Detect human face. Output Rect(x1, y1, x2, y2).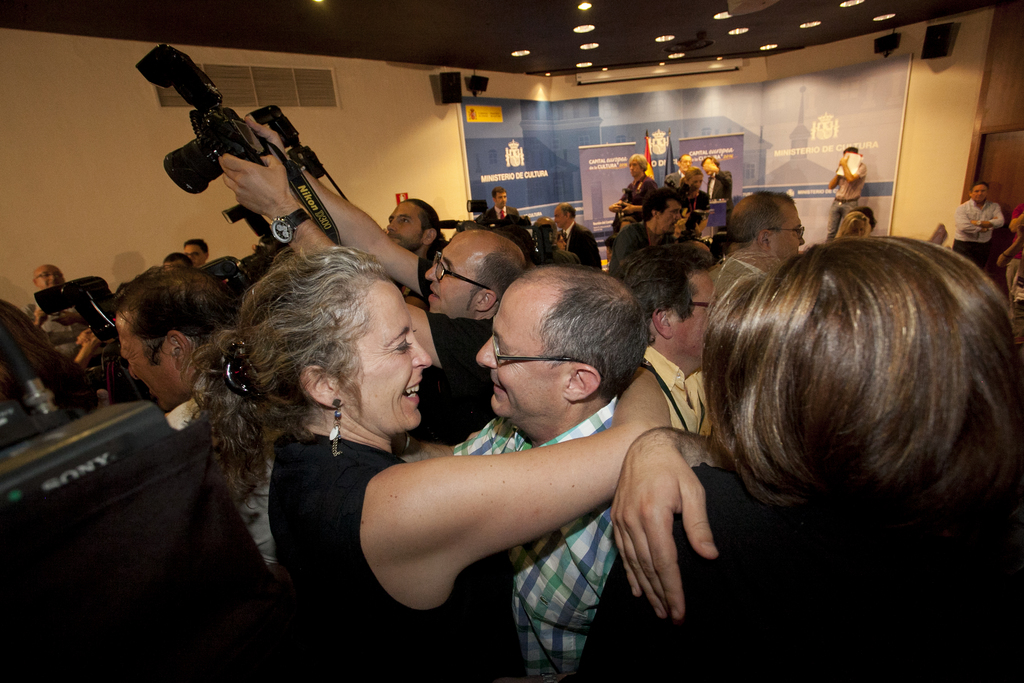
Rect(972, 179, 988, 202).
